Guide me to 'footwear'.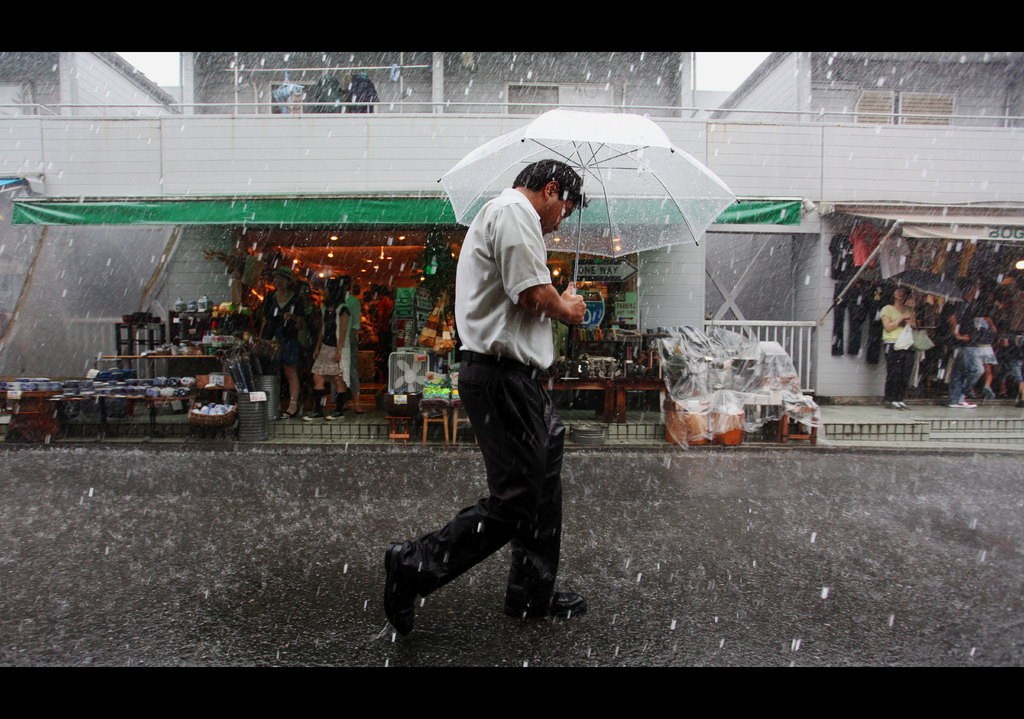
Guidance: left=977, top=384, right=998, bottom=396.
